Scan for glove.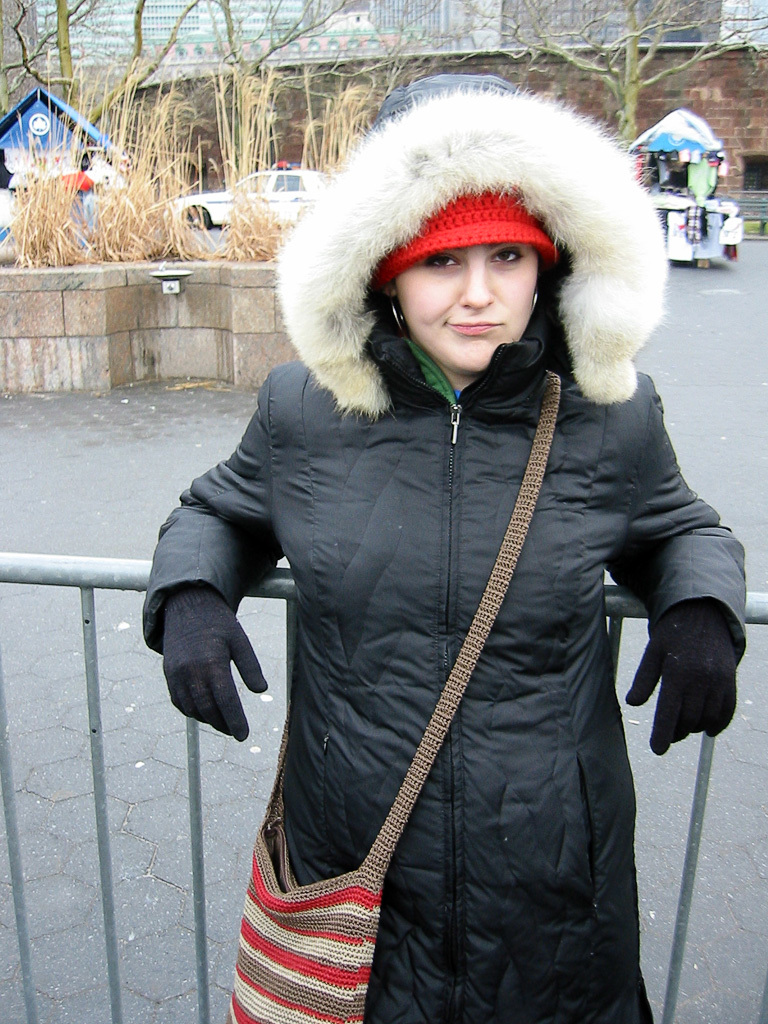
Scan result: [153, 583, 276, 742].
